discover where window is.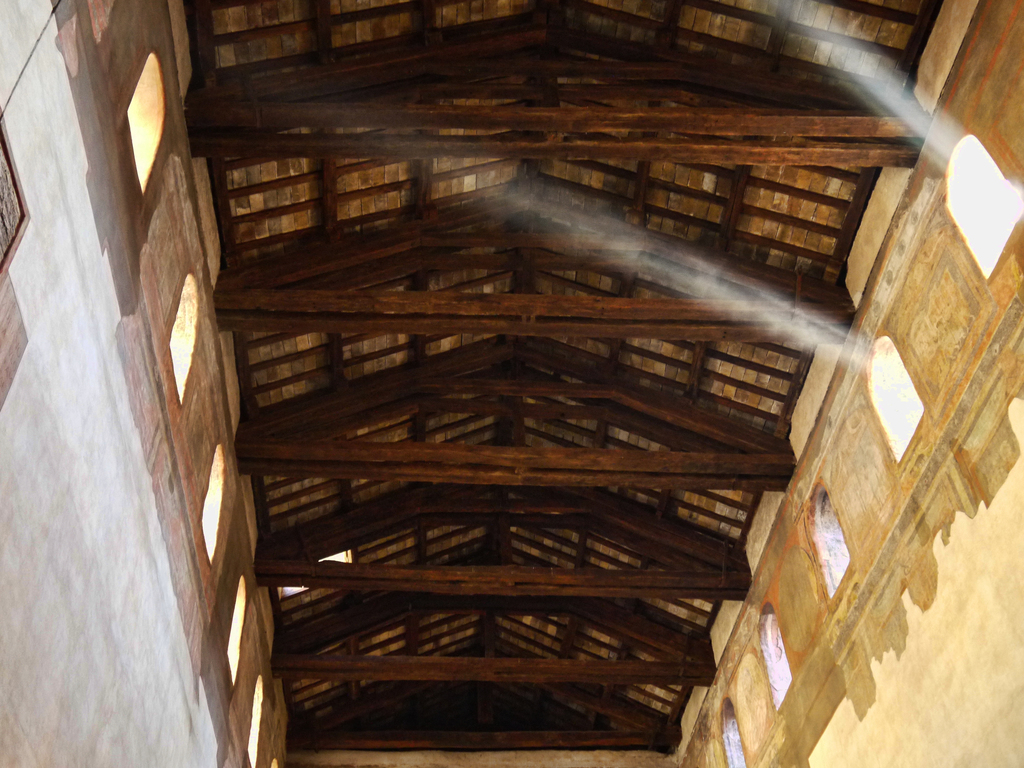
Discovered at locate(128, 47, 170, 195).
